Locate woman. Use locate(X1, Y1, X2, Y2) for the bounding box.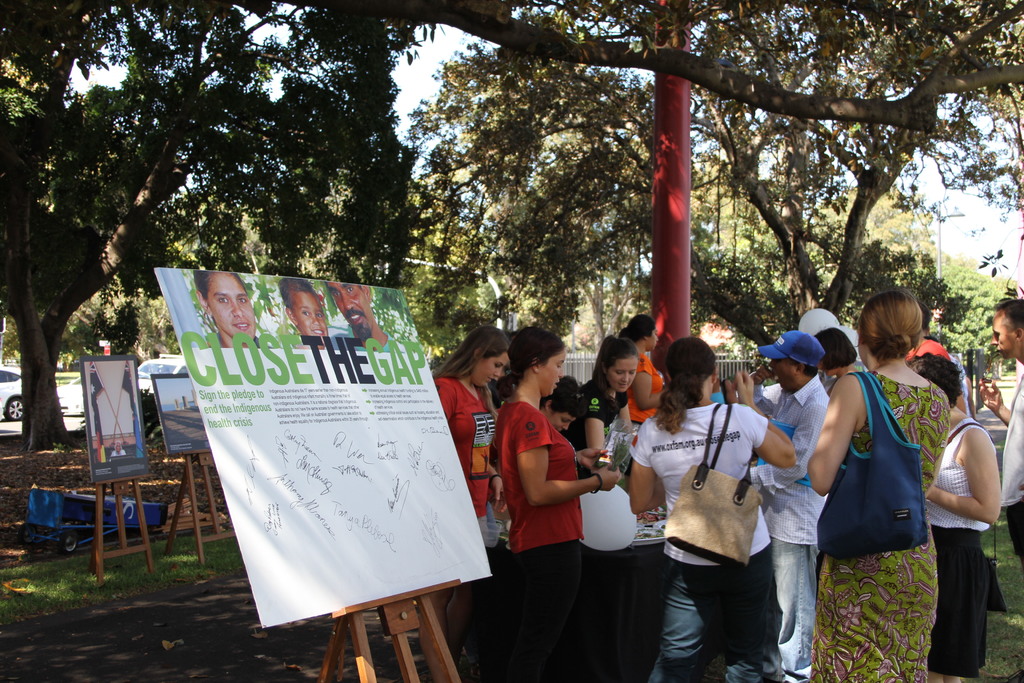
locate(806, 288, 945, 682).
